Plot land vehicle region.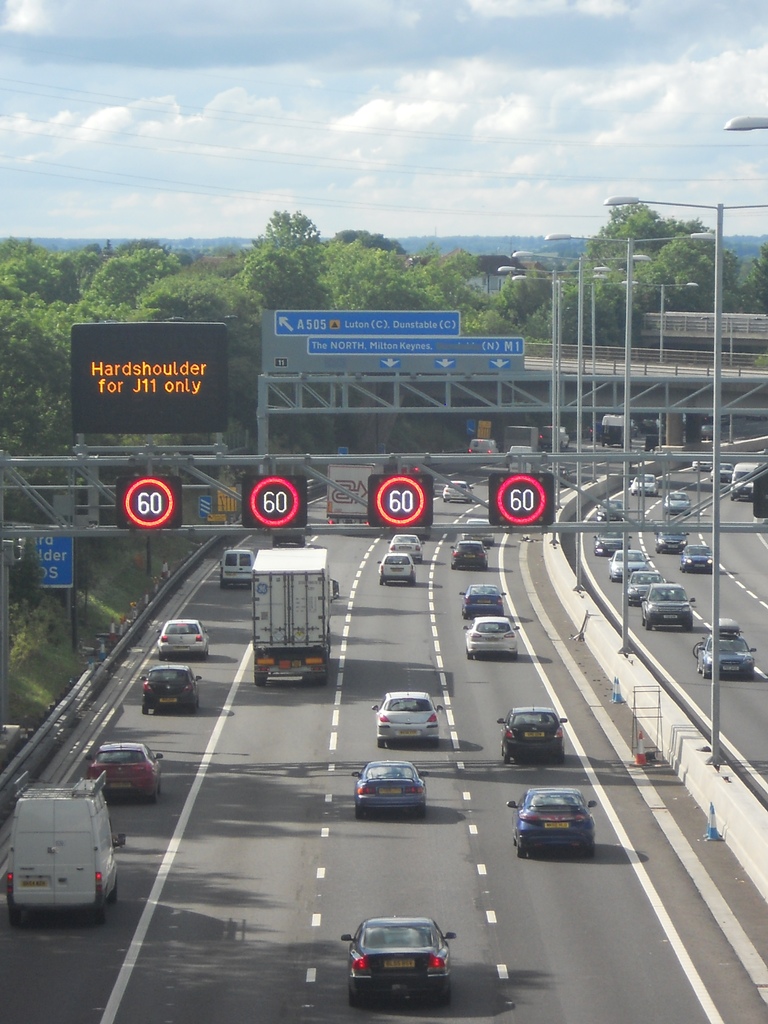
Plotted at locate(6, 771, 129, 923).
